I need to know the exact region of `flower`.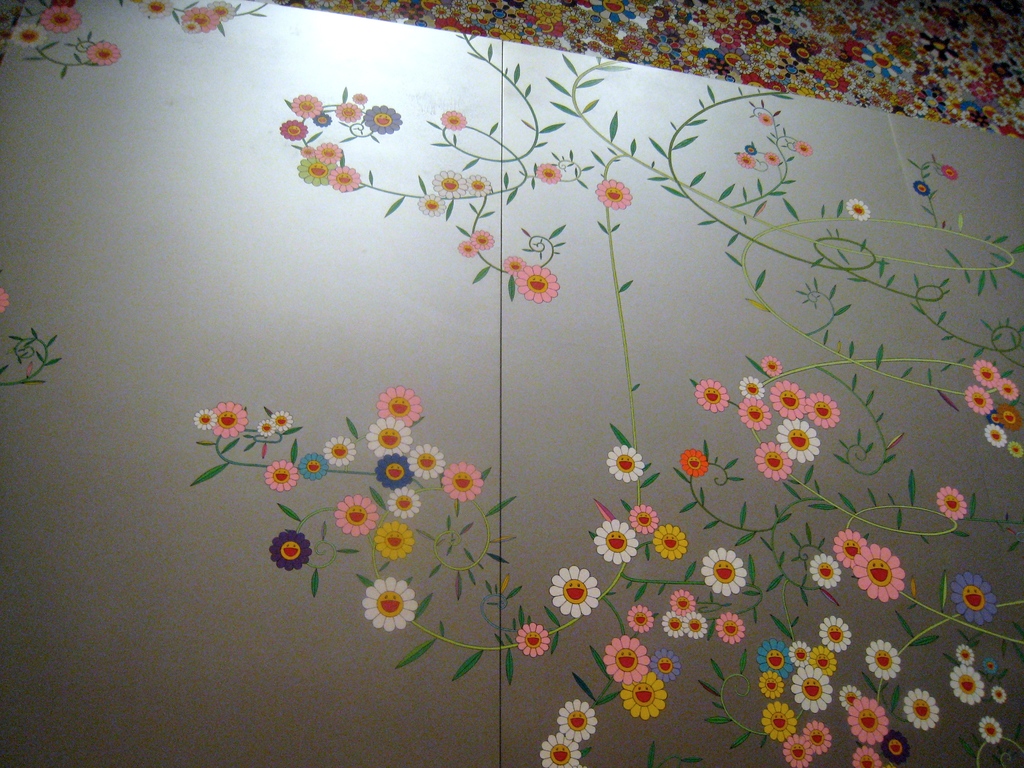
Region: bbox=(440, 463, 486, 505).
